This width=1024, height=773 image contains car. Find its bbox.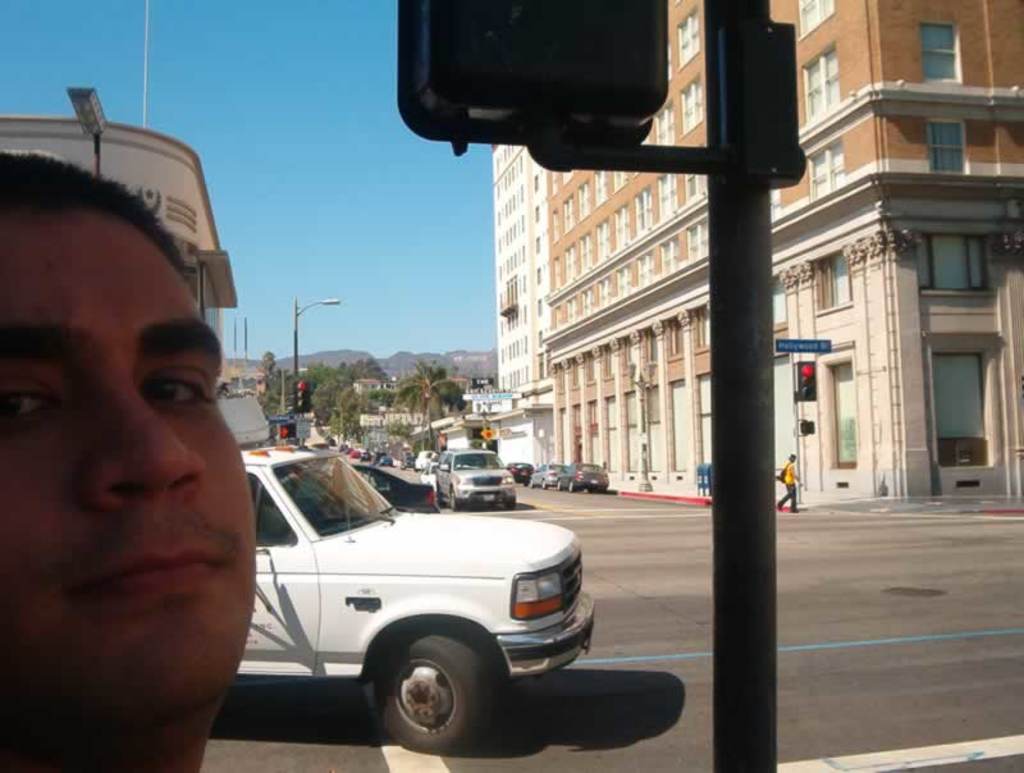
detection(339, 443, 346, 452).
